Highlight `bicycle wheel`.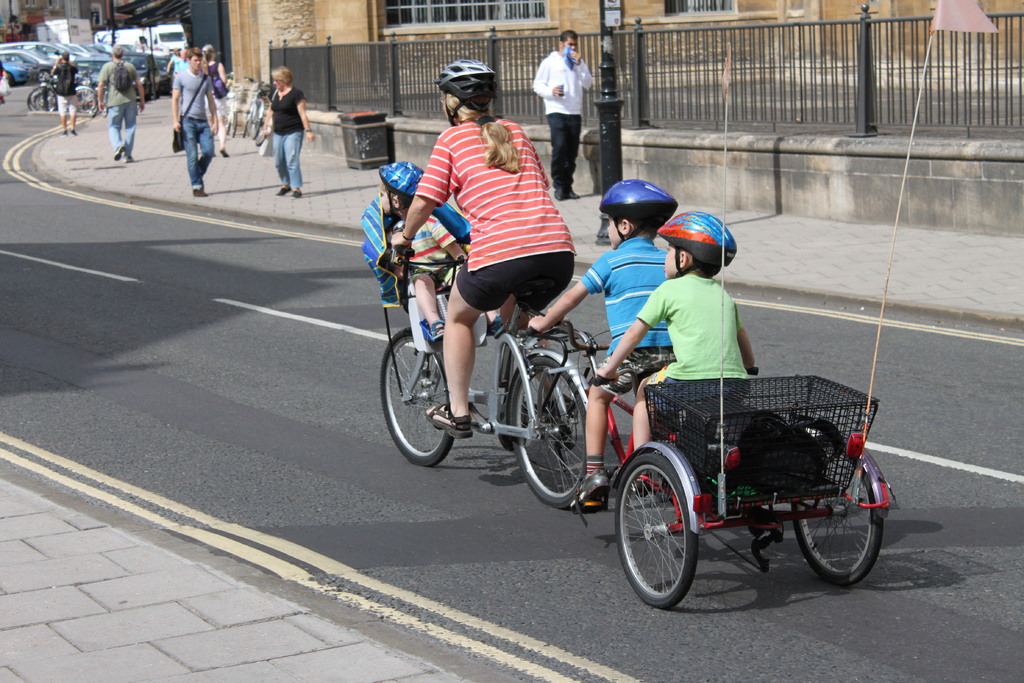
Highlighted region: locate(226, 106, 230, 134).
